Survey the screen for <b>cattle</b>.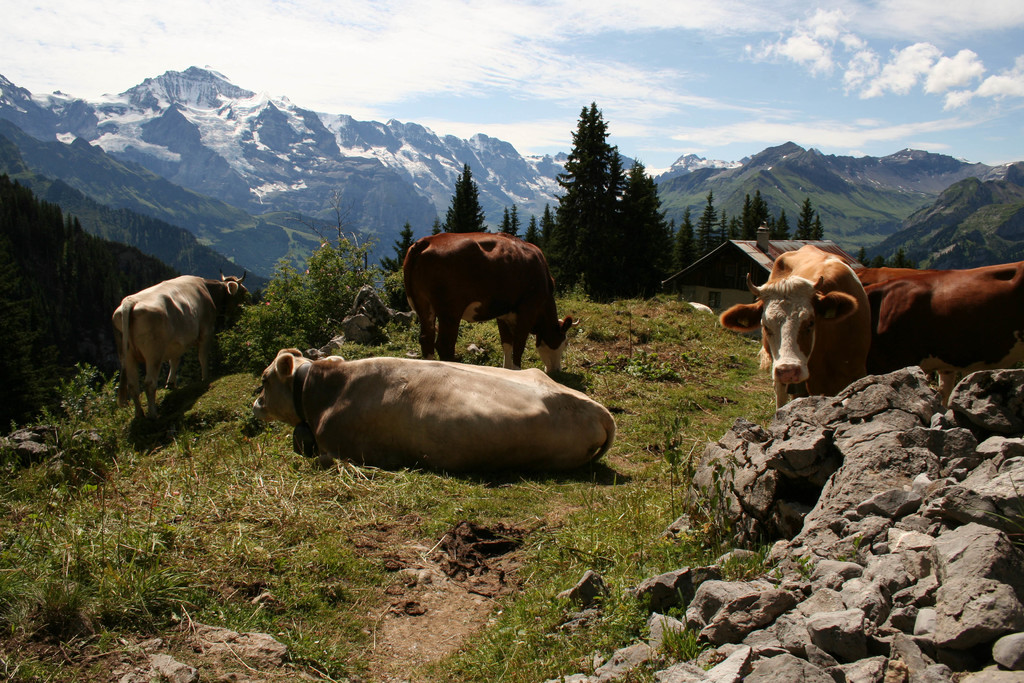
Survey found: rect(248, 346, 616, 472).
